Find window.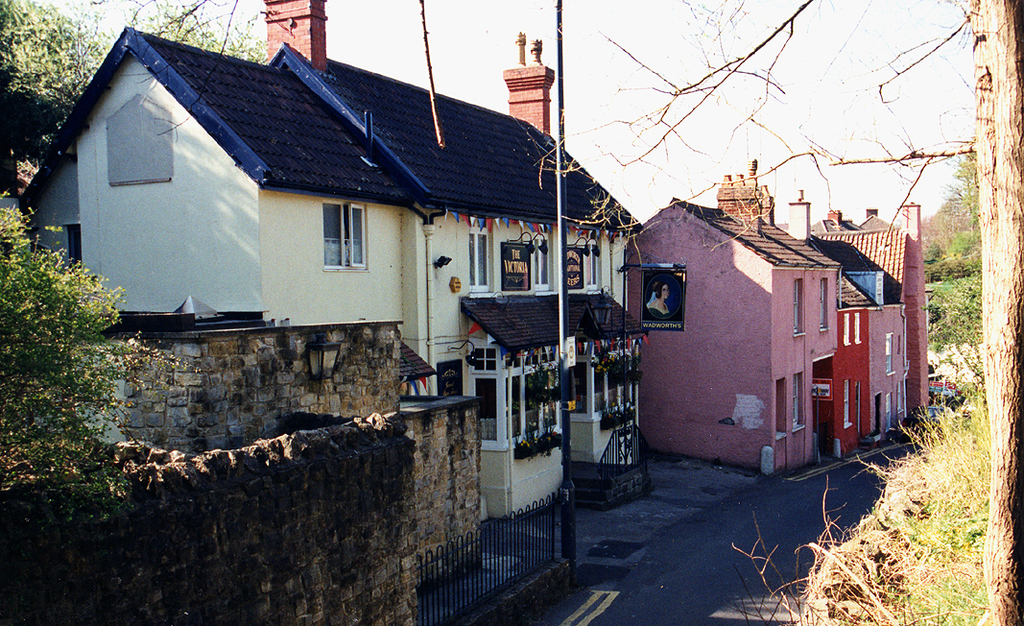
x1=585, y1=233, x2=607, y2=294.
